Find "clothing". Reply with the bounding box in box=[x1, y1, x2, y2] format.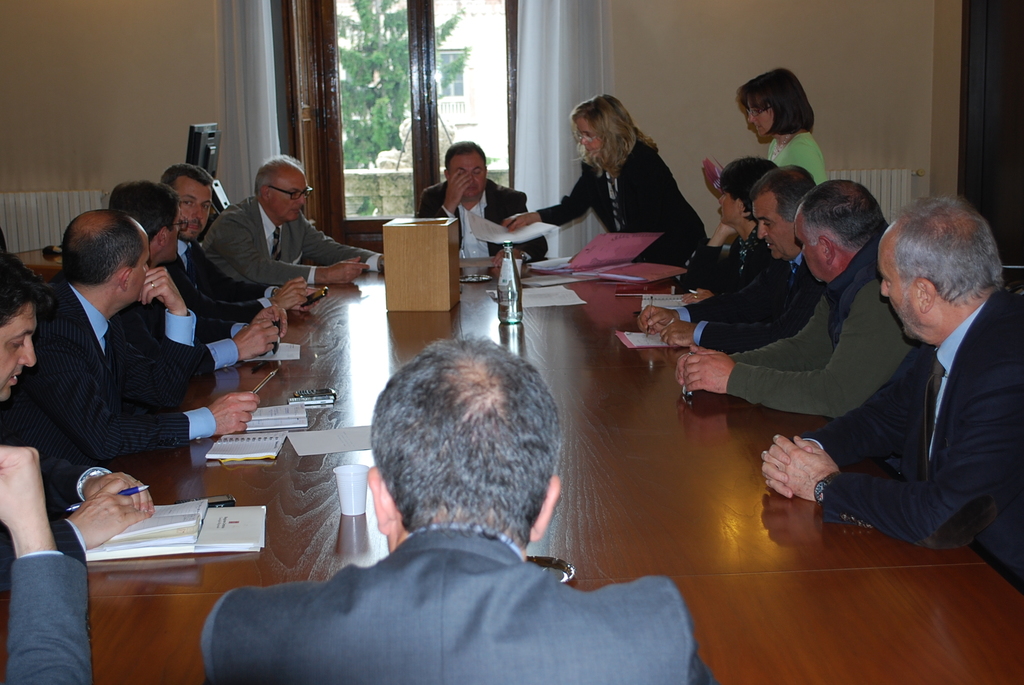
box=[5, 553, 89, 684].
